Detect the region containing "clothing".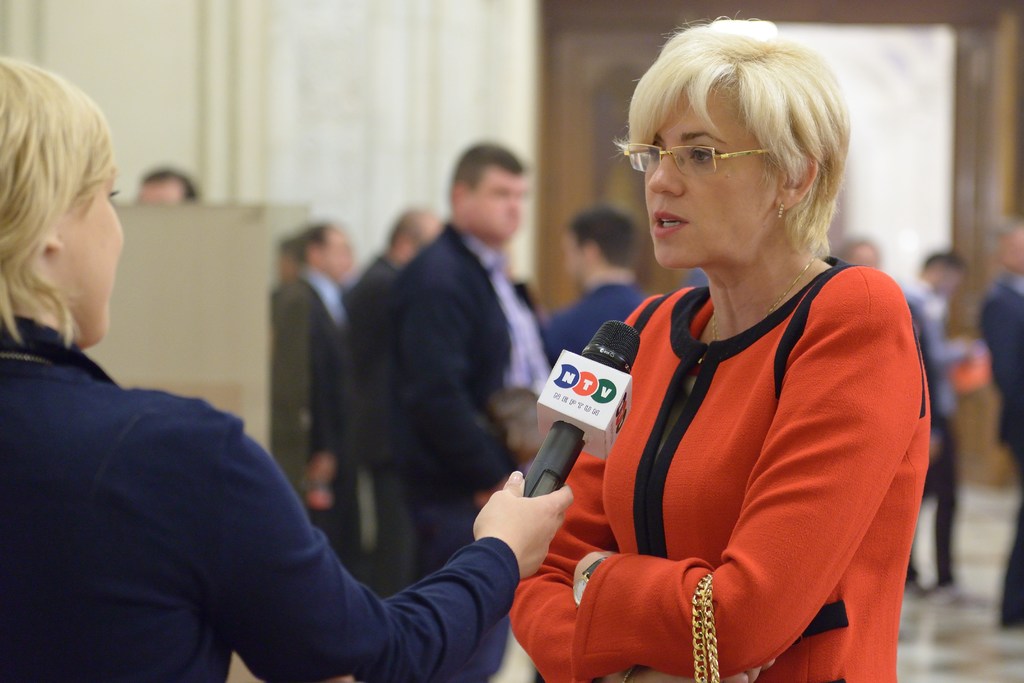
locate(393, 219, 552, 682).
